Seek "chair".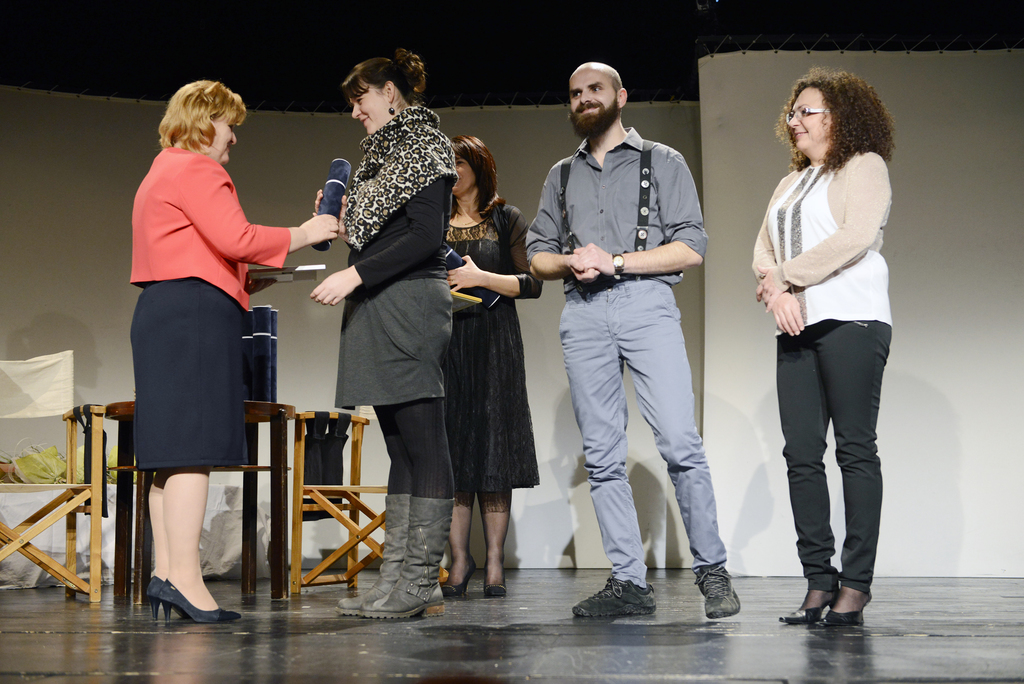
[0, 402, 106, 605].
